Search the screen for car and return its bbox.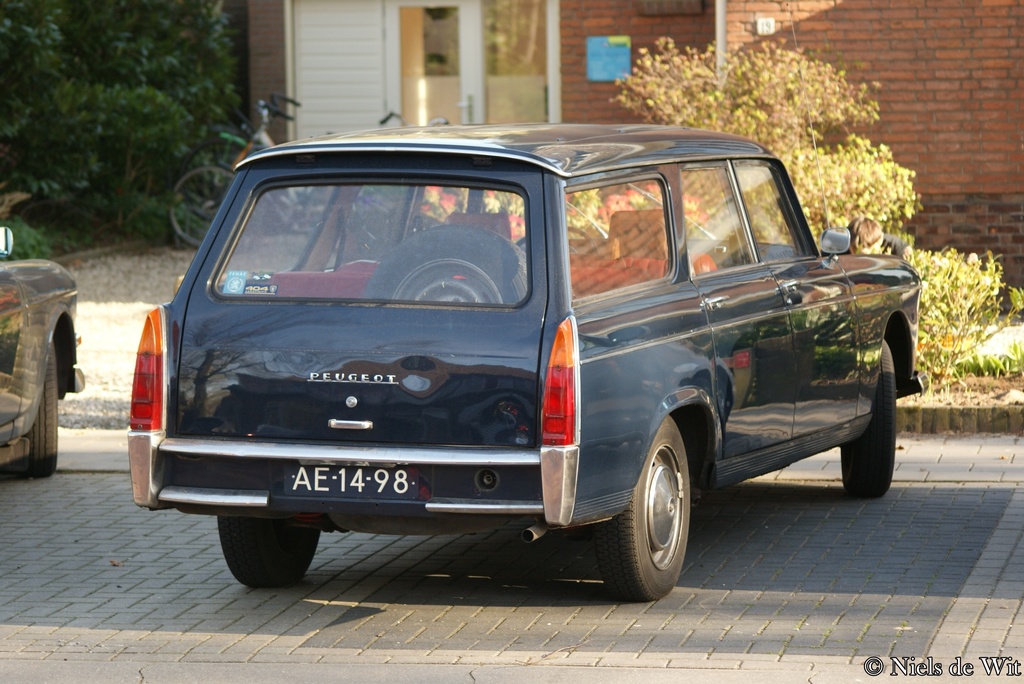
Found: box=[0, 223, 86, 477].
